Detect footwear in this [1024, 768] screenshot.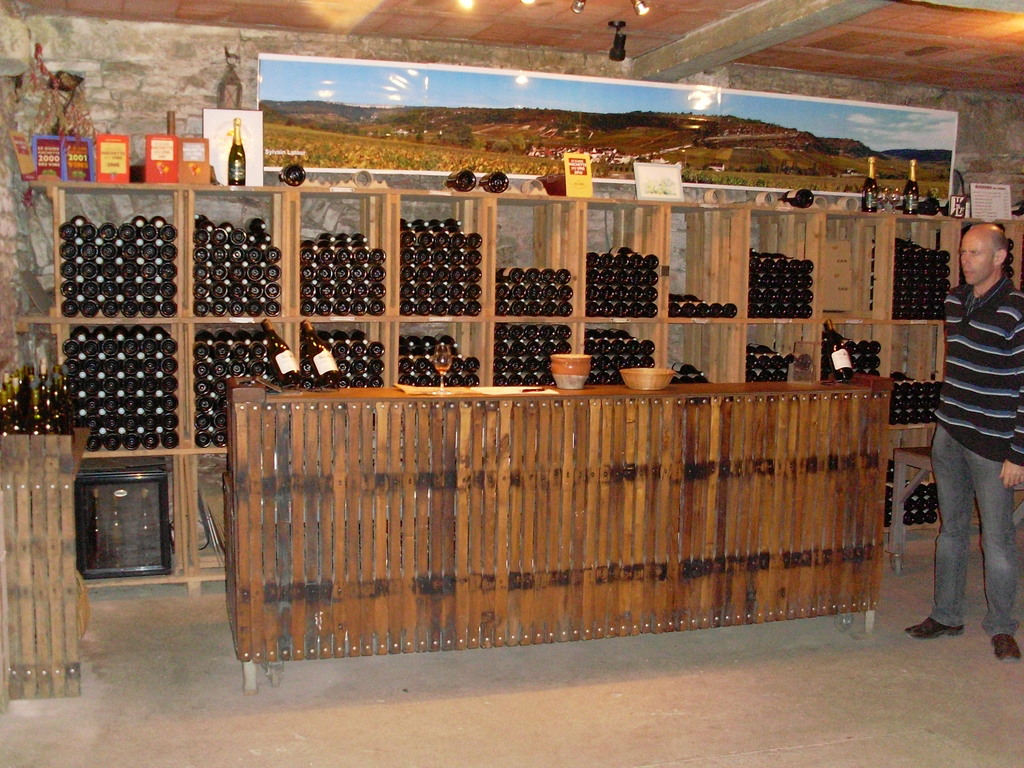
Detection: [left=902, top=607, right=967, bottom=643].
